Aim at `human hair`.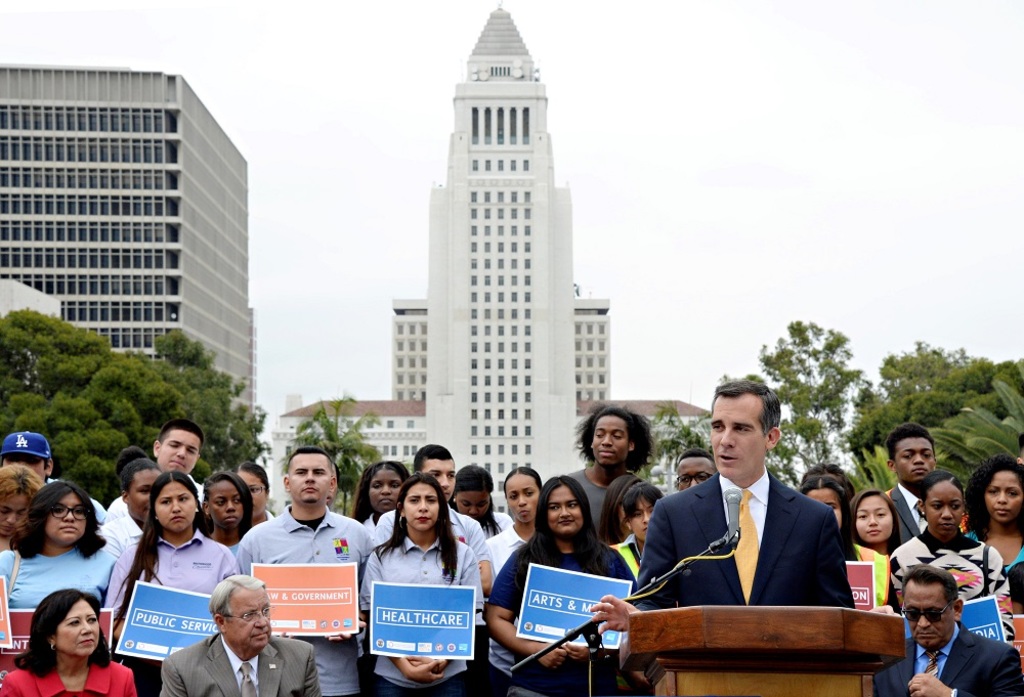
Aimed at 569:400:657:477.
